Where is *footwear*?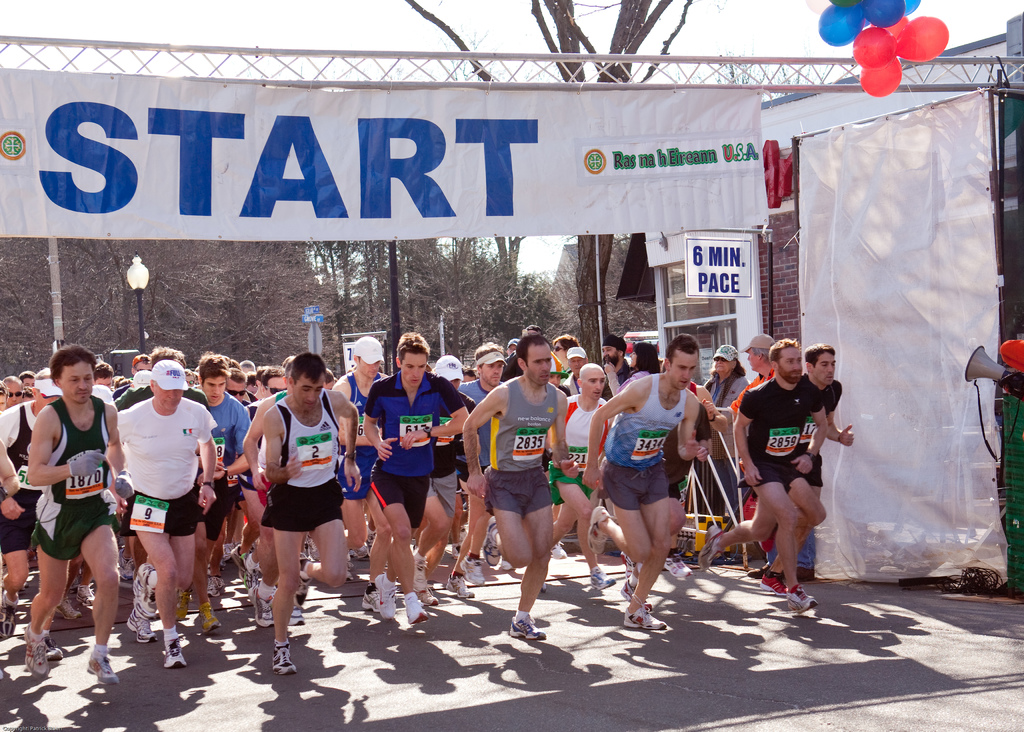
Rect(361, 584, 378, 610).
